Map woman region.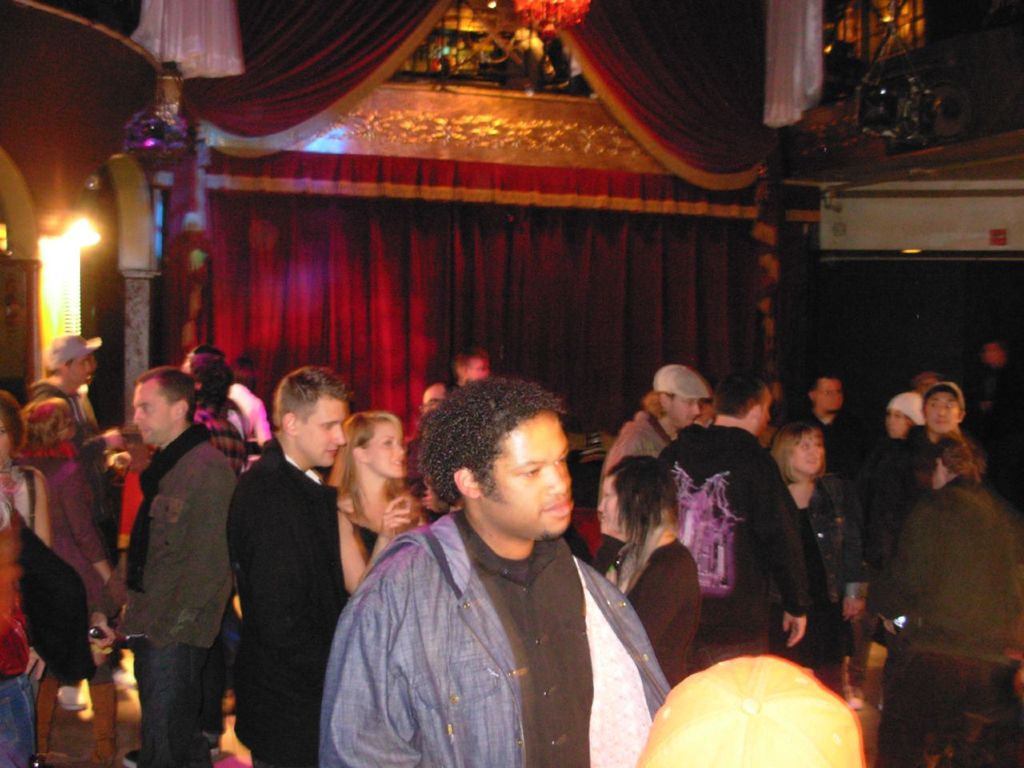
Mapped to bbox=(870, 406, 930, 648).
